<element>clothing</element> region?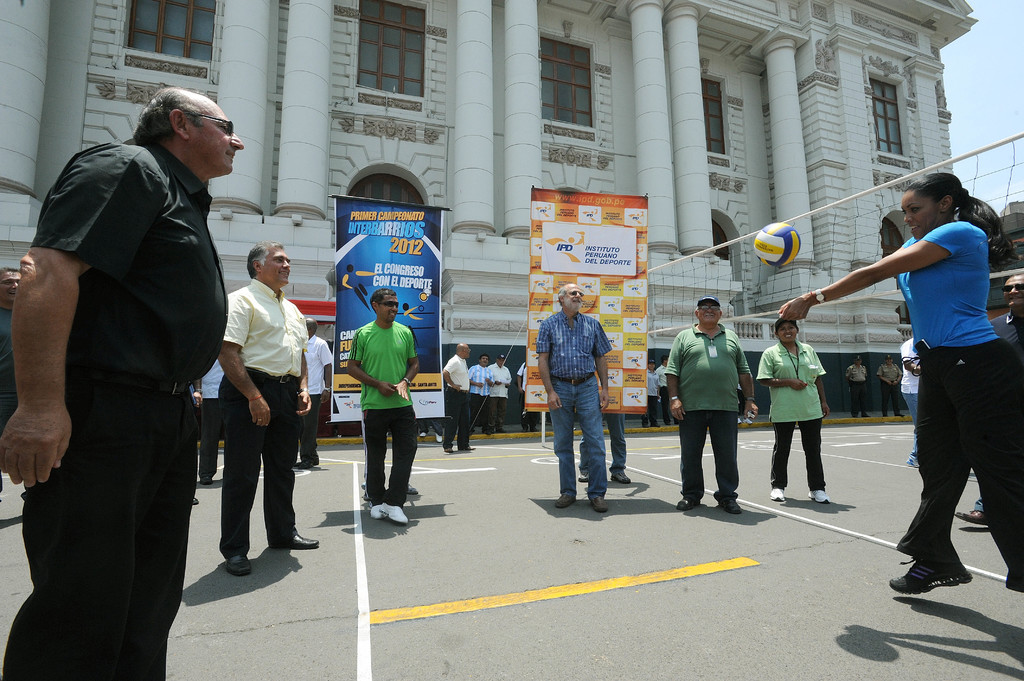
[x1=863, y1=168, x2=1009, y2=556]
